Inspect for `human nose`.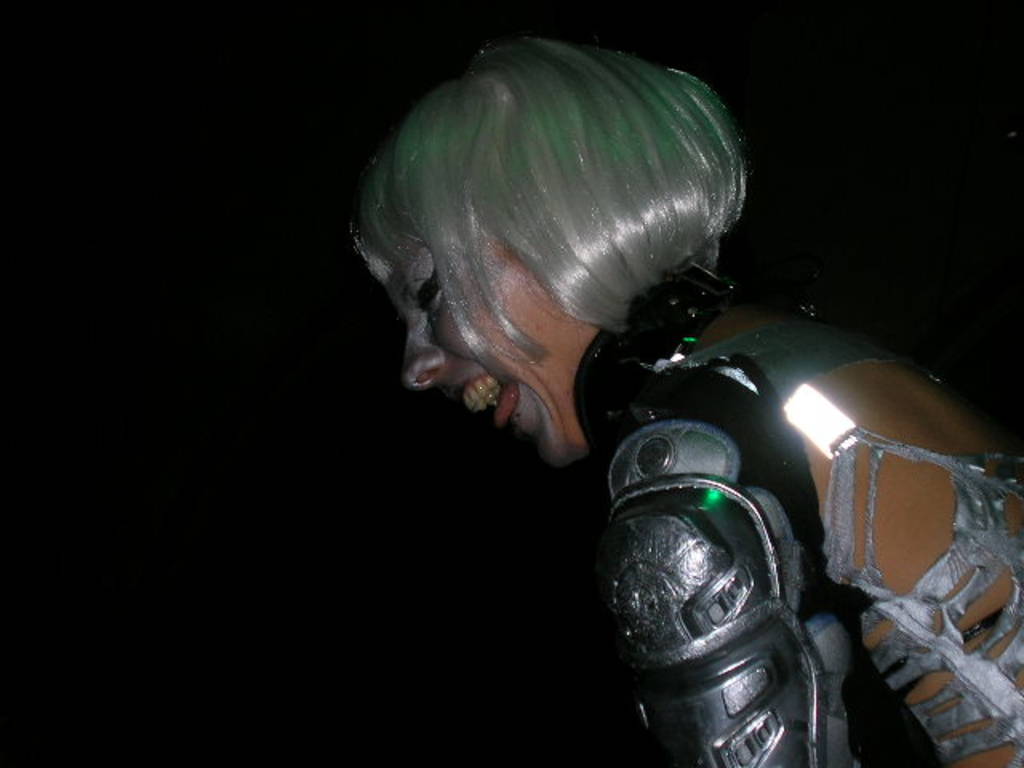
Inspection: left=405, top=310, right=445, bottom=387.
